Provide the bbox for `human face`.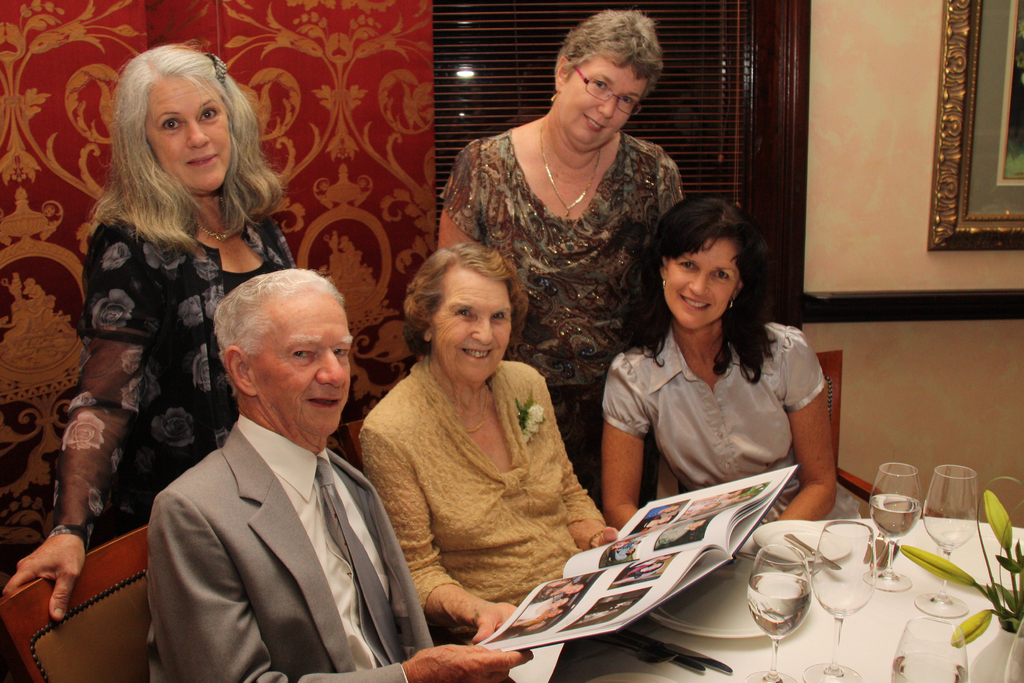
556, 49, 648, 142.
